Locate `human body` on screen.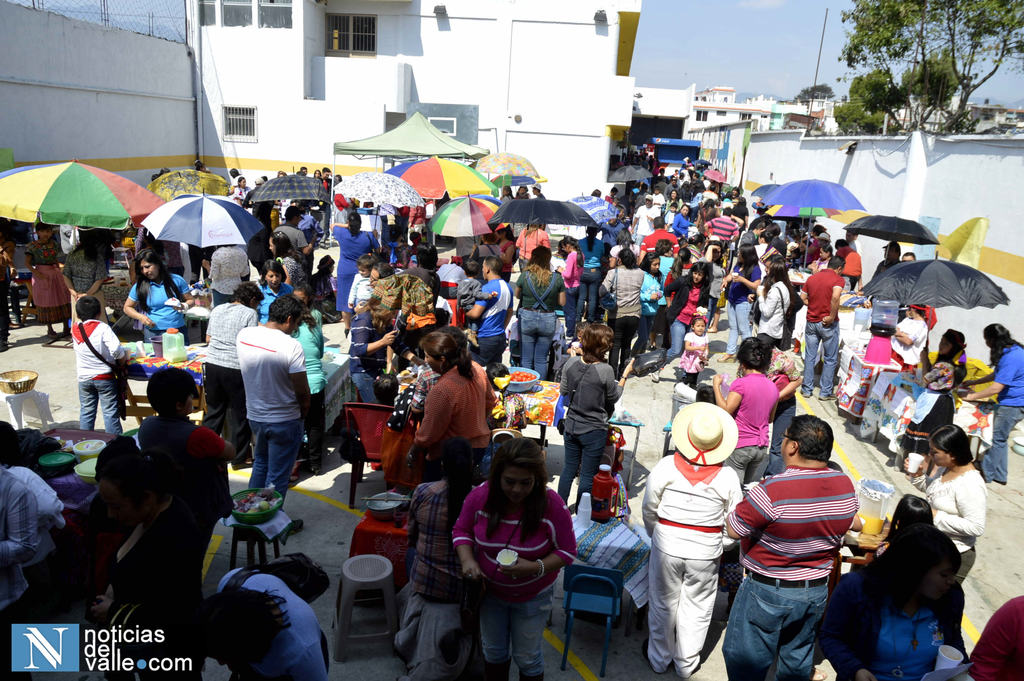
On screen at left=674, top=203, right=687, bottom=256.
